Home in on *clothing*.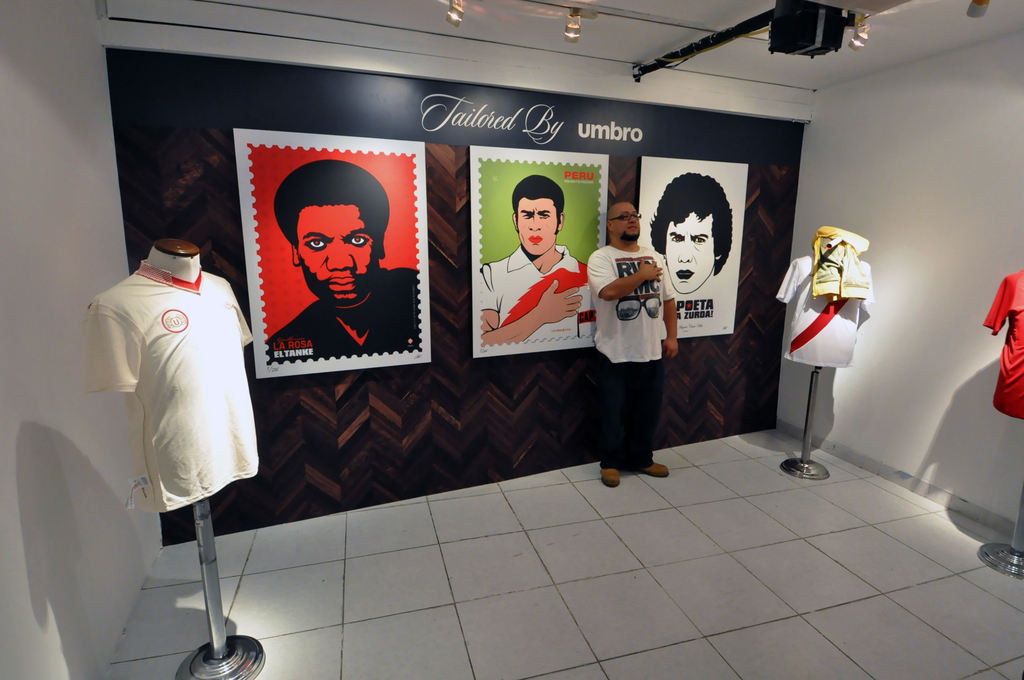
Homed in at 583 240 673 361.
